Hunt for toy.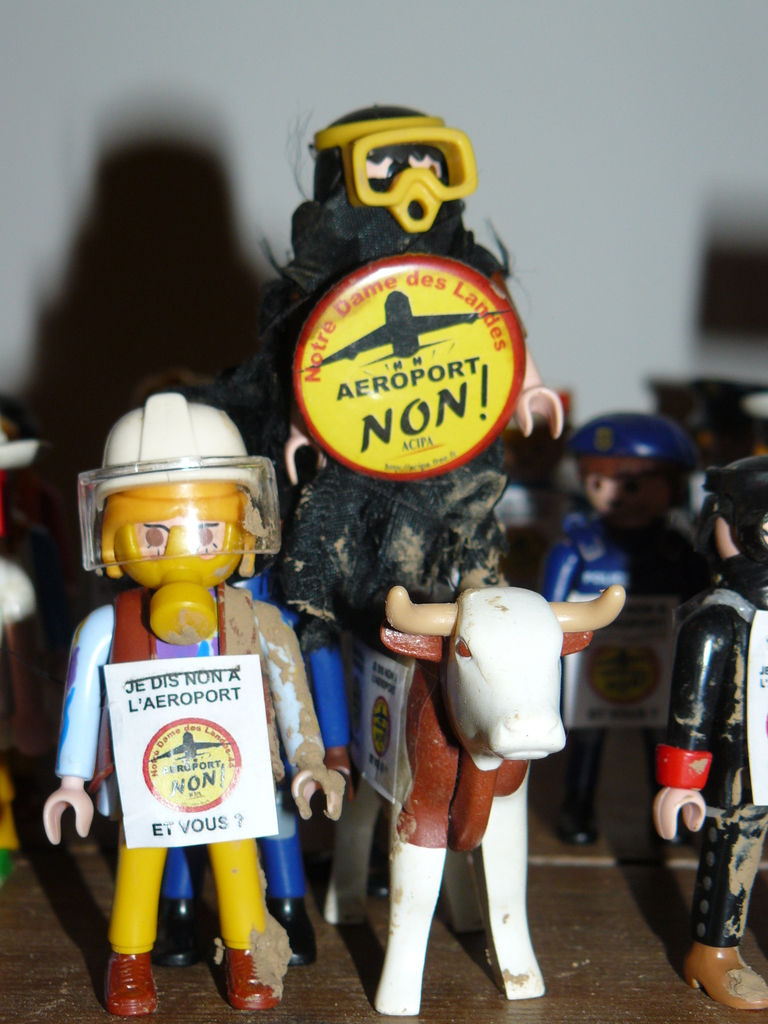
Hunted down at <box>653,456,767,1012</box>.
